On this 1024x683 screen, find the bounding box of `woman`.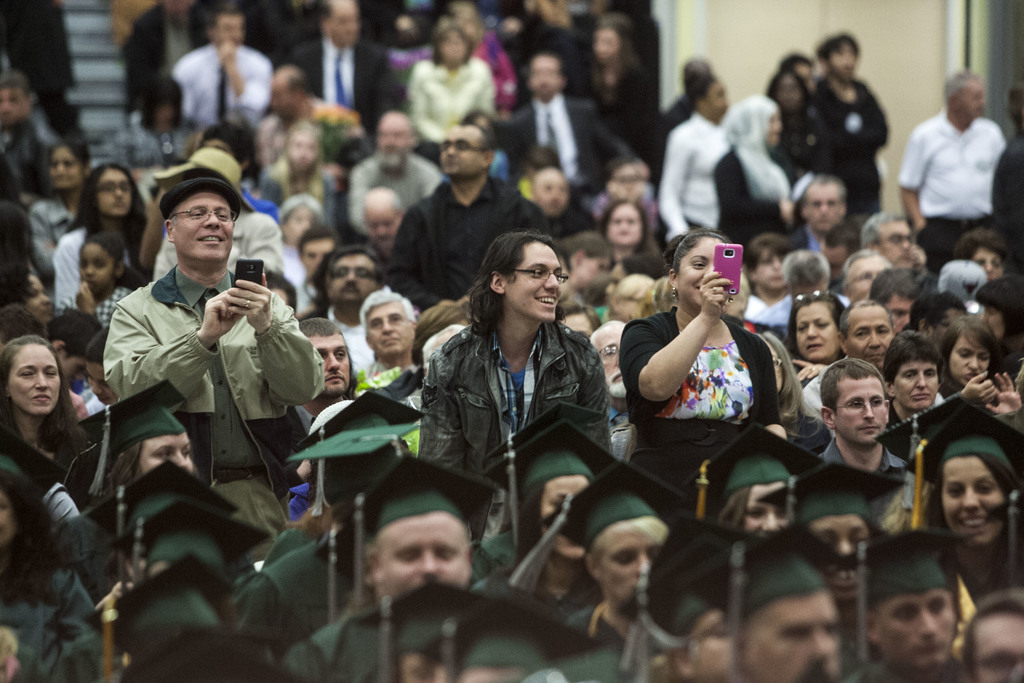
Bounding box: region(598, 194, 662, 265).
